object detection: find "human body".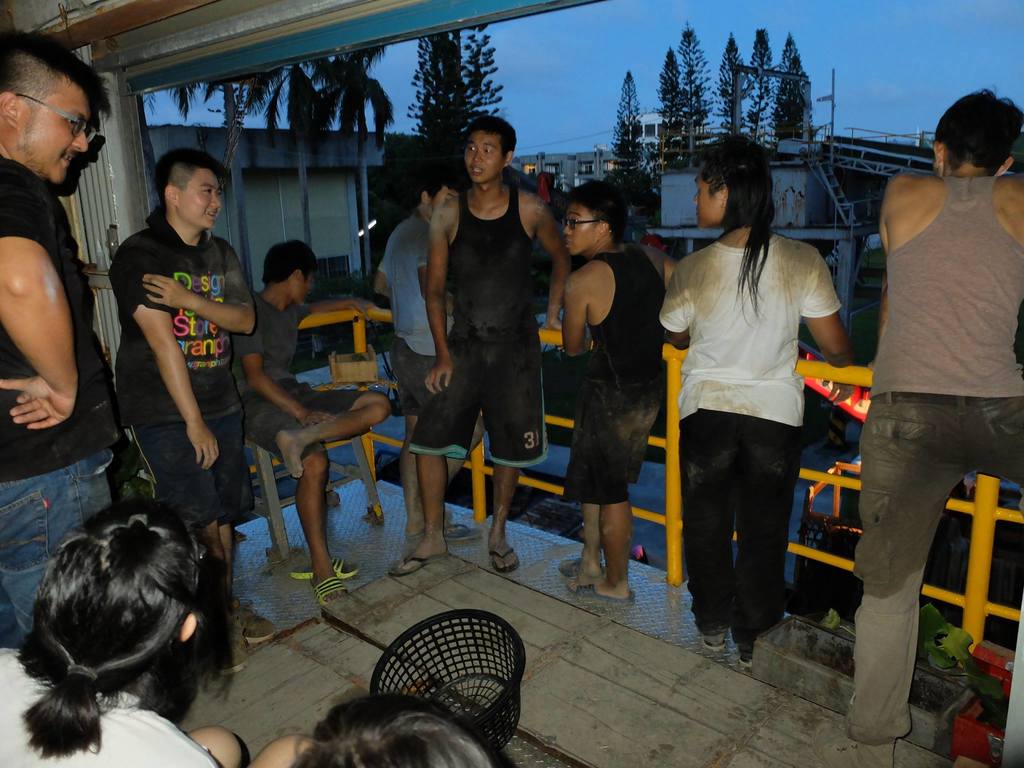
pyautogui.locateOnScreen(846, 156, 1023, 767).
